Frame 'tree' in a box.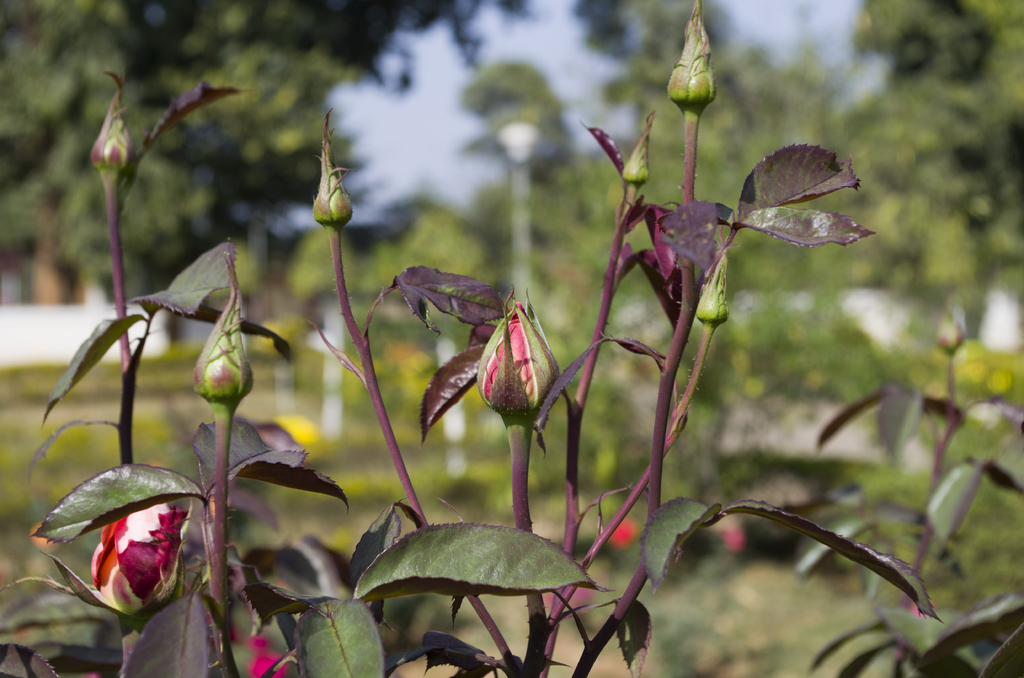
[x1=365, y1=208, x2=484, y2=339].
